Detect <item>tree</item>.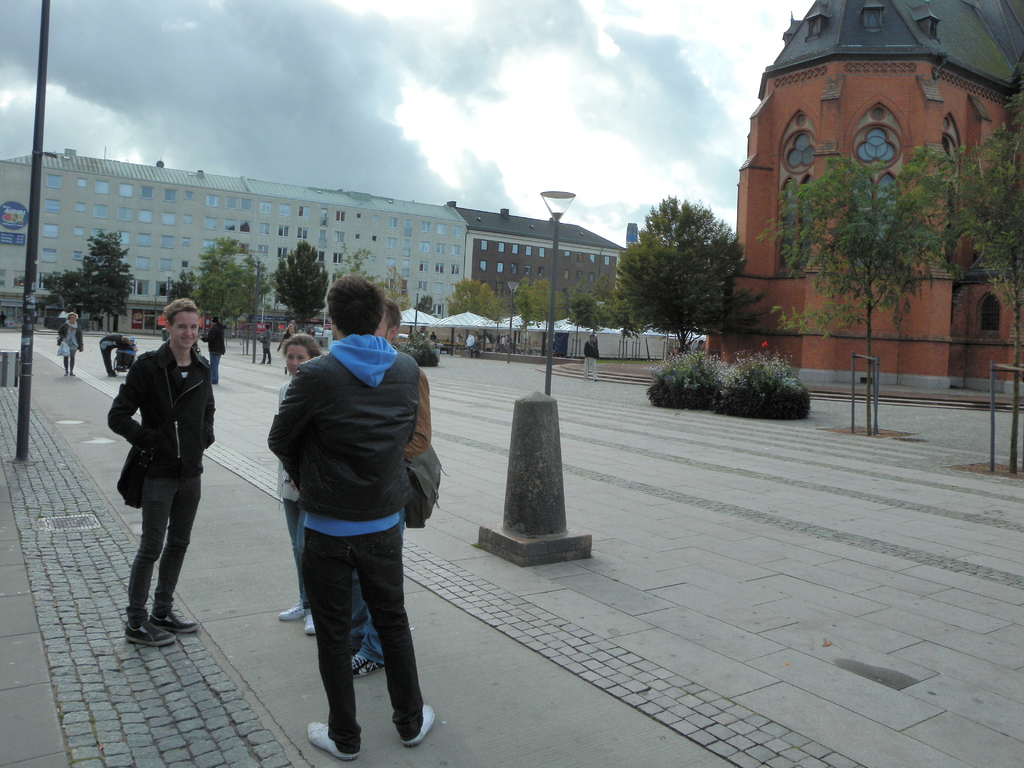
Detected at (618,196,755,347).
